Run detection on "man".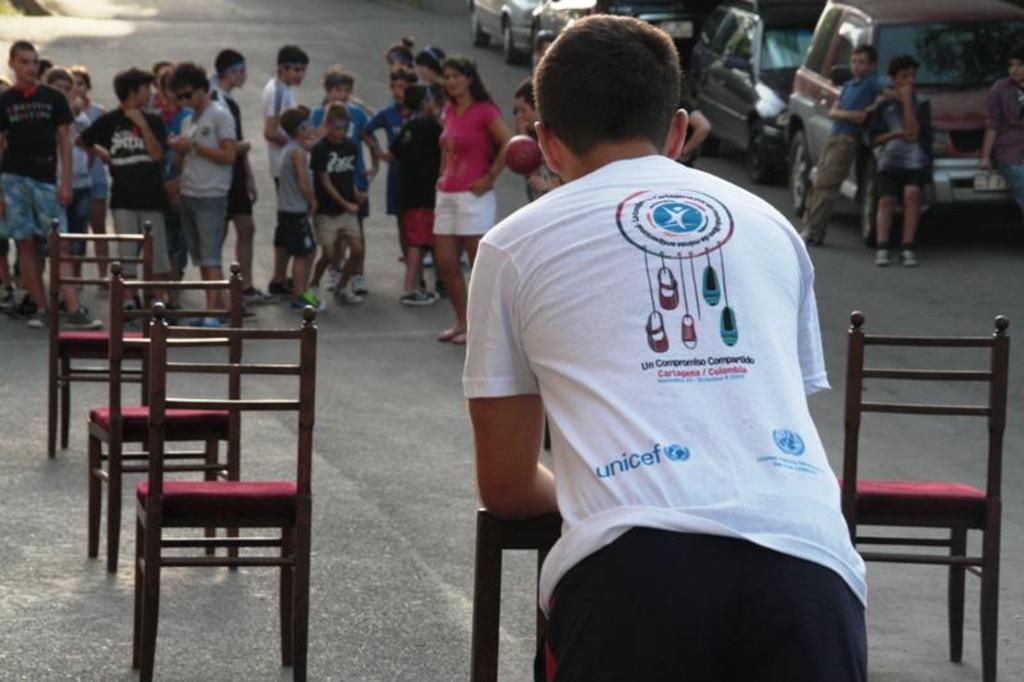
Result: bbox=(248, 33, 314, 297).
